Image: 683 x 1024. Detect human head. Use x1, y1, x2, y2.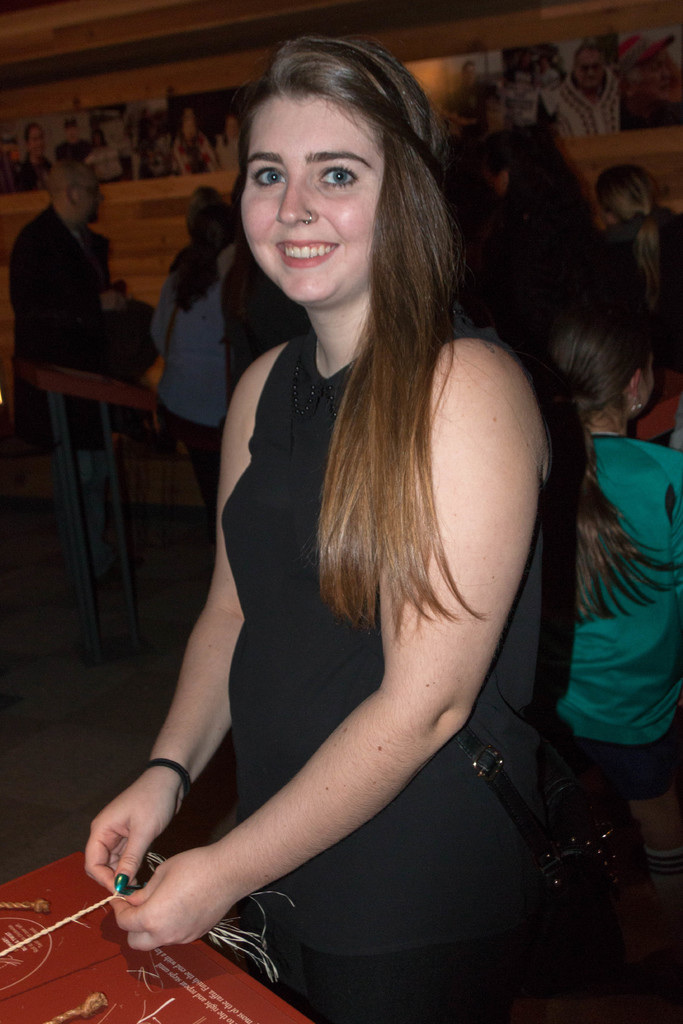
176, 100, 197, 140.
